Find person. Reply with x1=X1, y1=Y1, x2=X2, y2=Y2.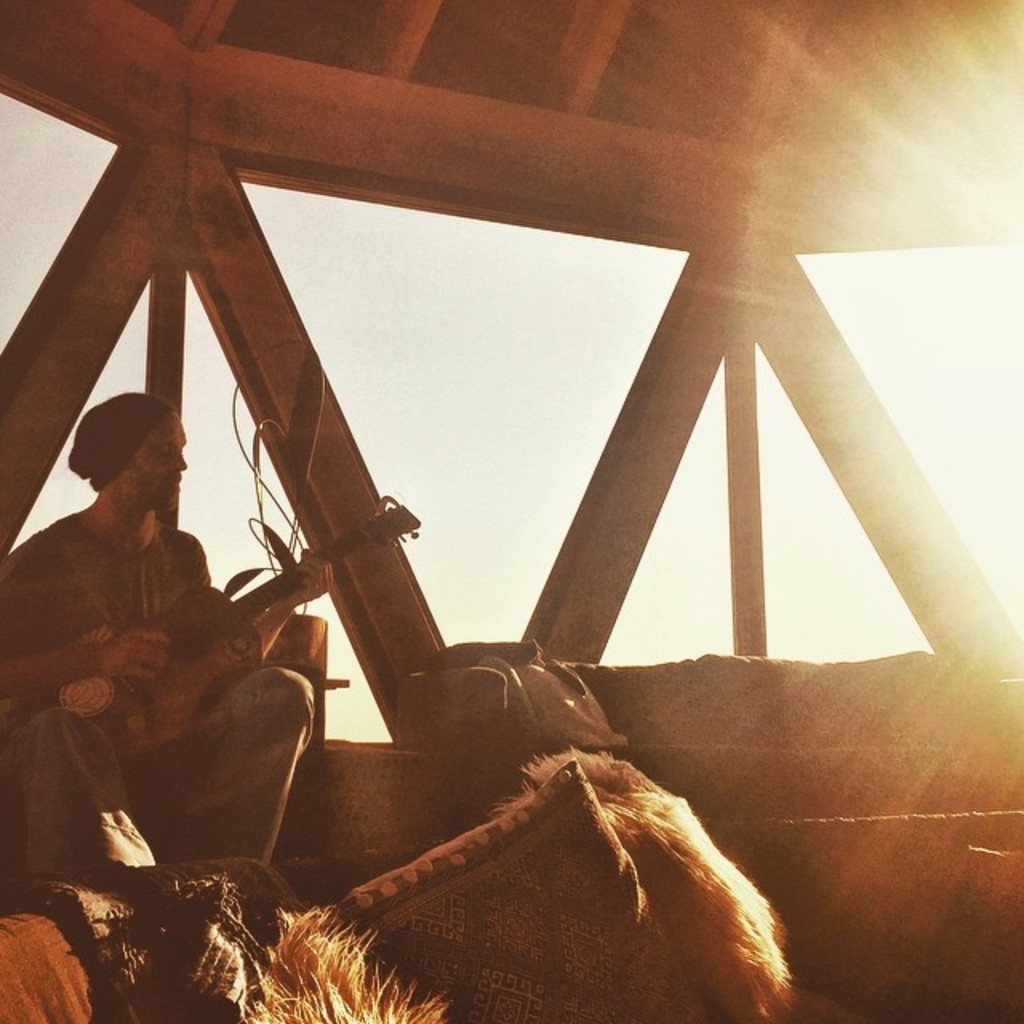
x1=46, y1=357, x2=298, y2=942.
